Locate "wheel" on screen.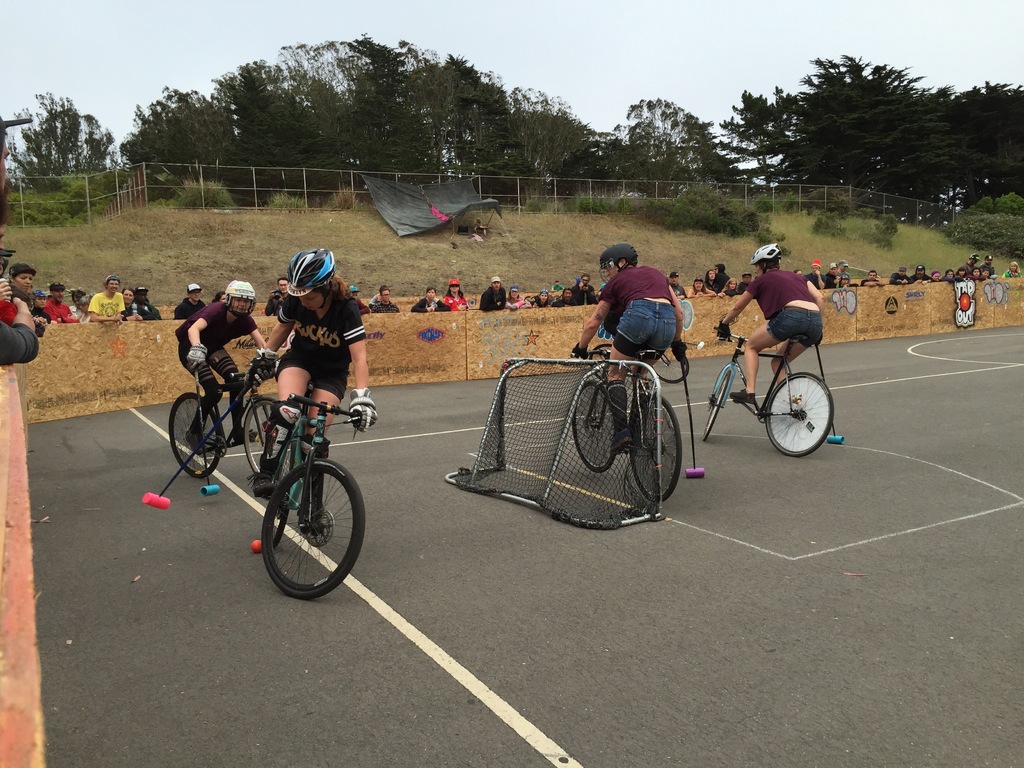
On screen at box=[653, 346, 689, 383].
